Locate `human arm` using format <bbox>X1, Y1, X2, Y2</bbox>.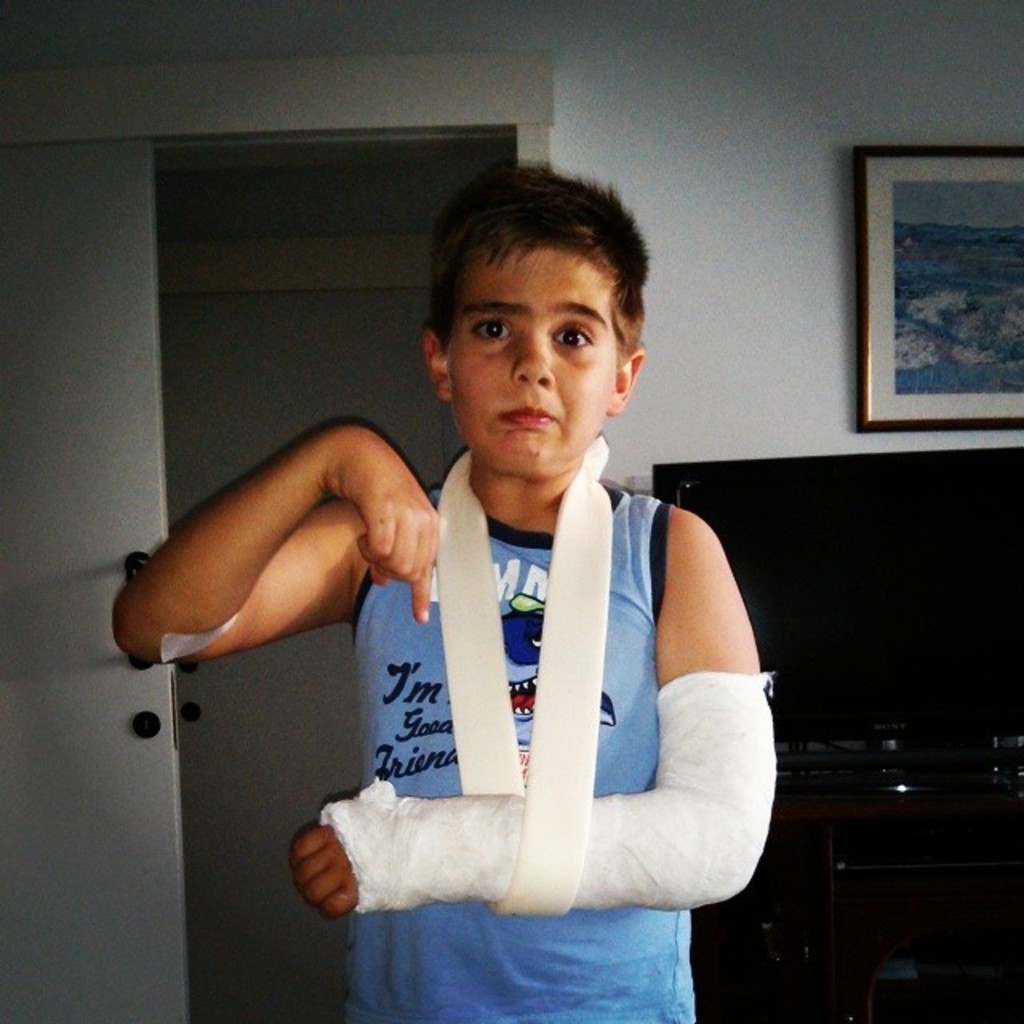
<bbox>107, 419, 445, 675</bbox>.
